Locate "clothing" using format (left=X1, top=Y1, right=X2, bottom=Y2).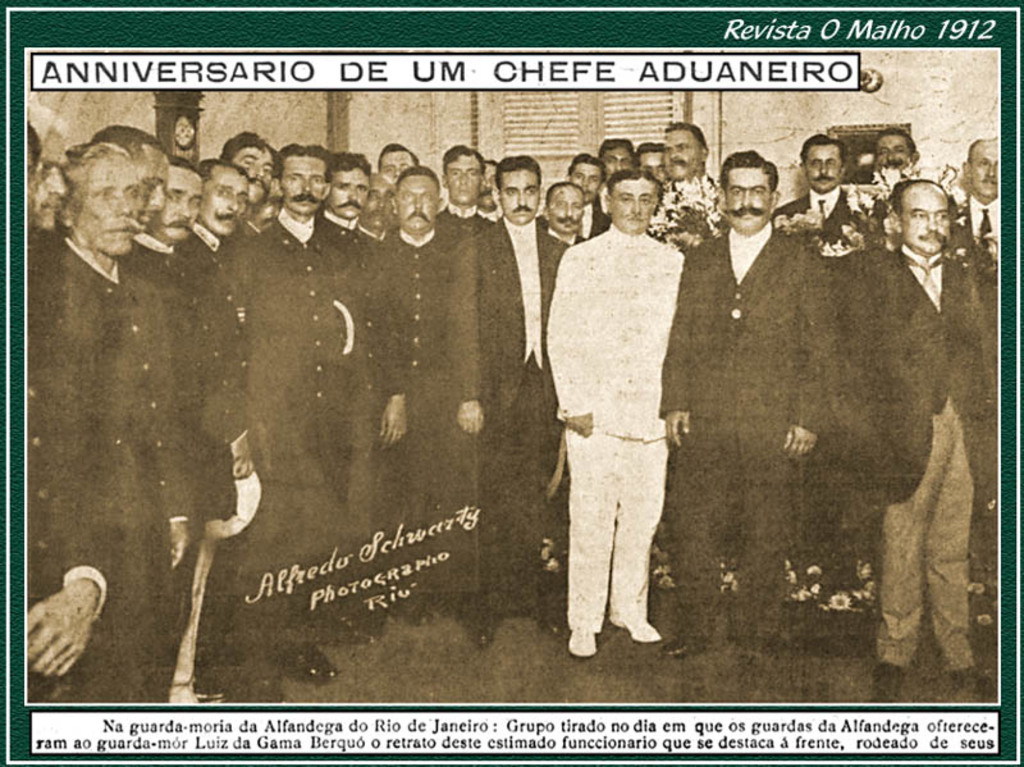
(left=312, top=219, right=388, bottom=650).
